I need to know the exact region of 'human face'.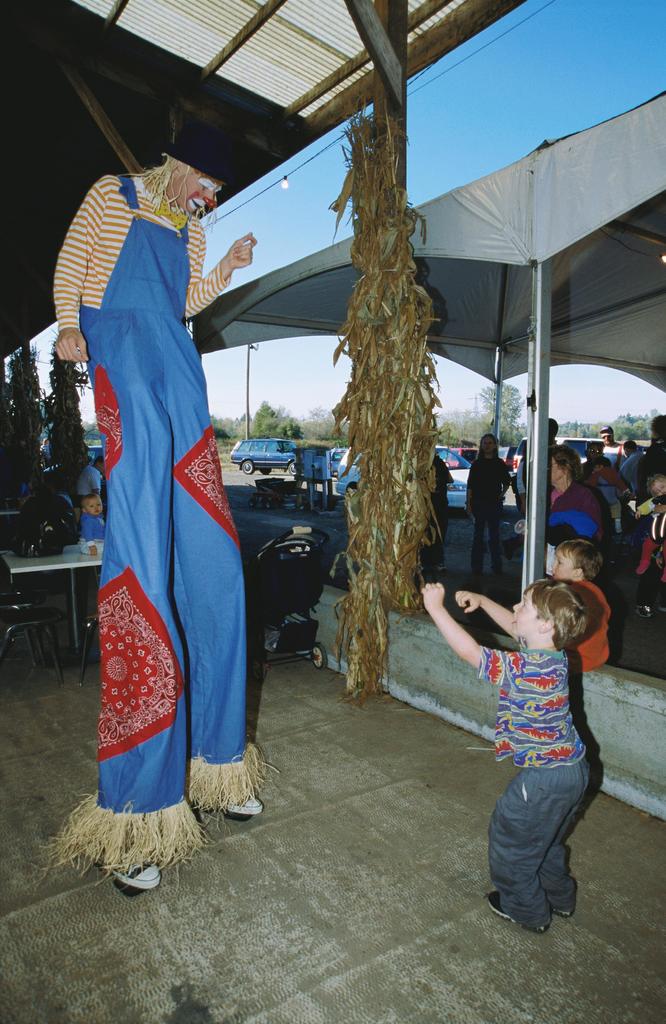
Region: x1=624 y1=447 x2=631 y2=457.
